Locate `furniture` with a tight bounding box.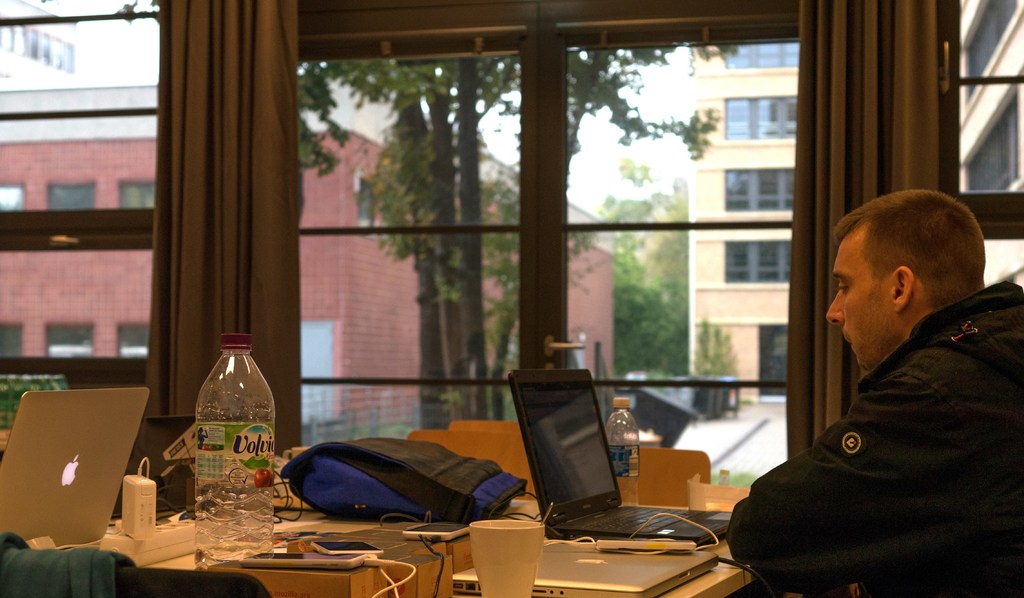
x1=450 y1=421 x2=521 y2=430.
